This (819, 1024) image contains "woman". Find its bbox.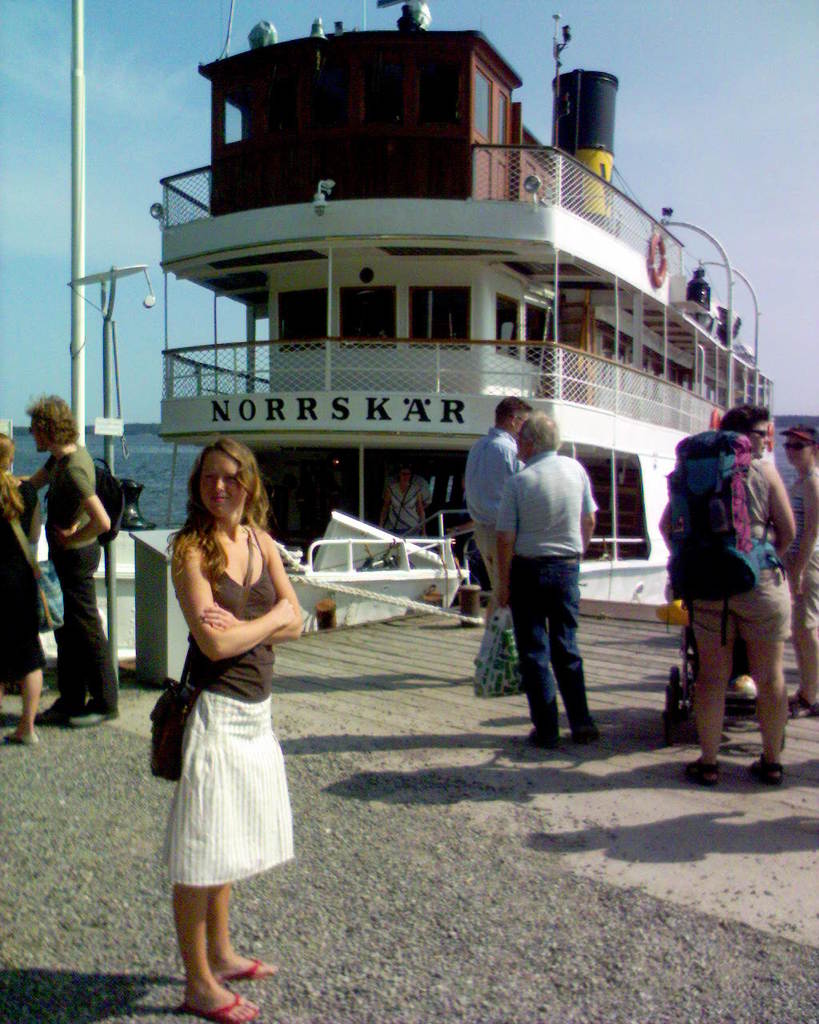
(left=135, top=433, right=330, bottom=1023).
